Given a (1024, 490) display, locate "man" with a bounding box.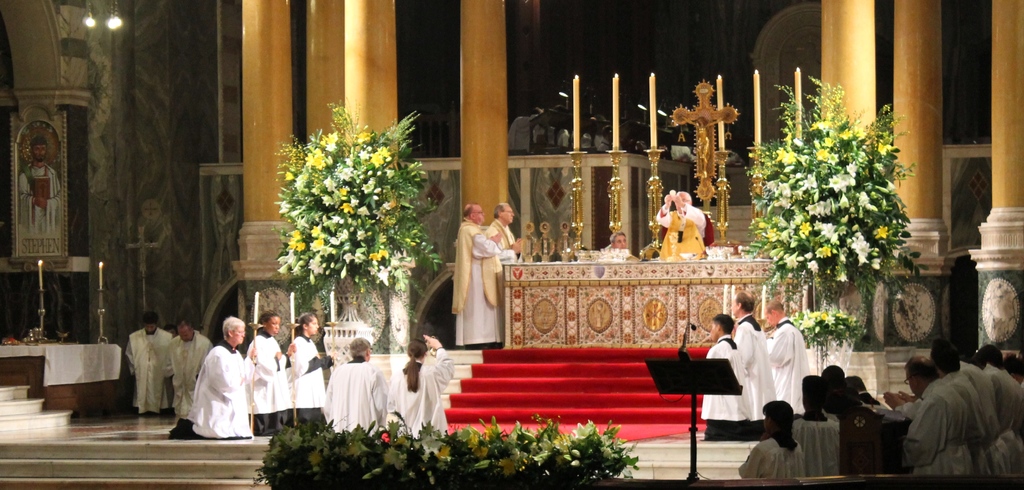
Located: box=[166, 313, 260, 439].
